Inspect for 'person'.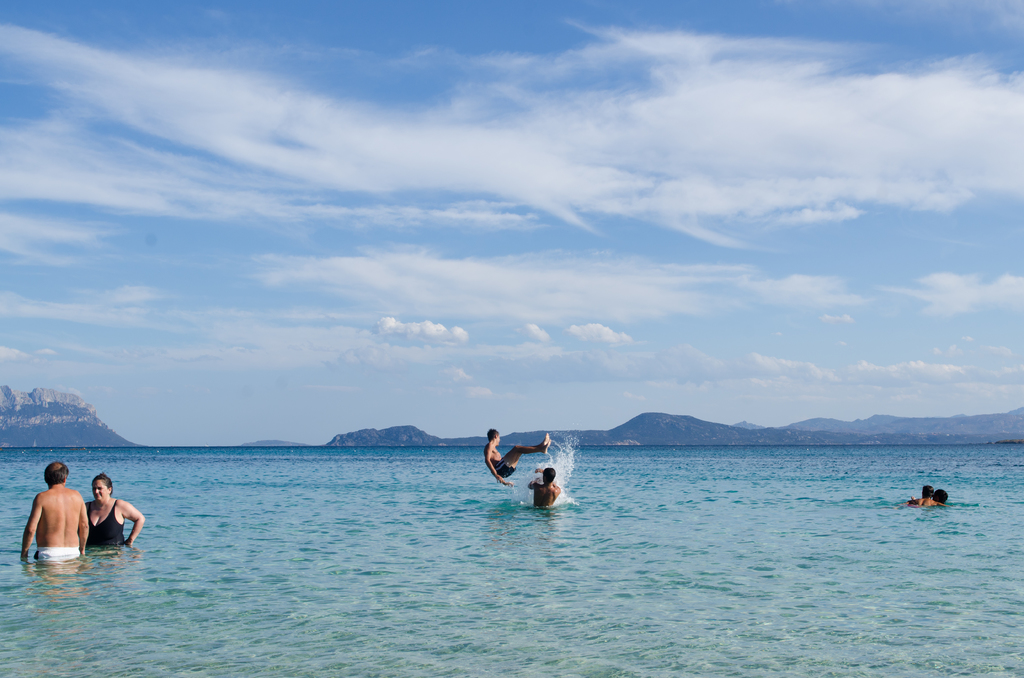
Inspection: rect(484, 433, 554, 483).
